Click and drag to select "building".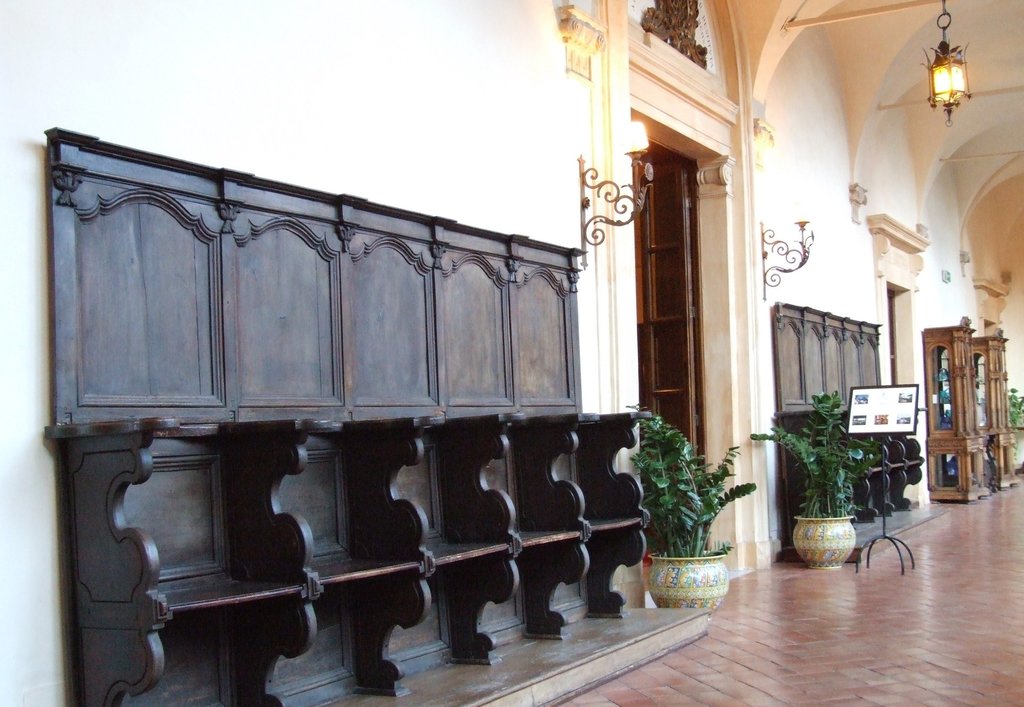
Selection: bbox=[0, 0, 1023, 706].
